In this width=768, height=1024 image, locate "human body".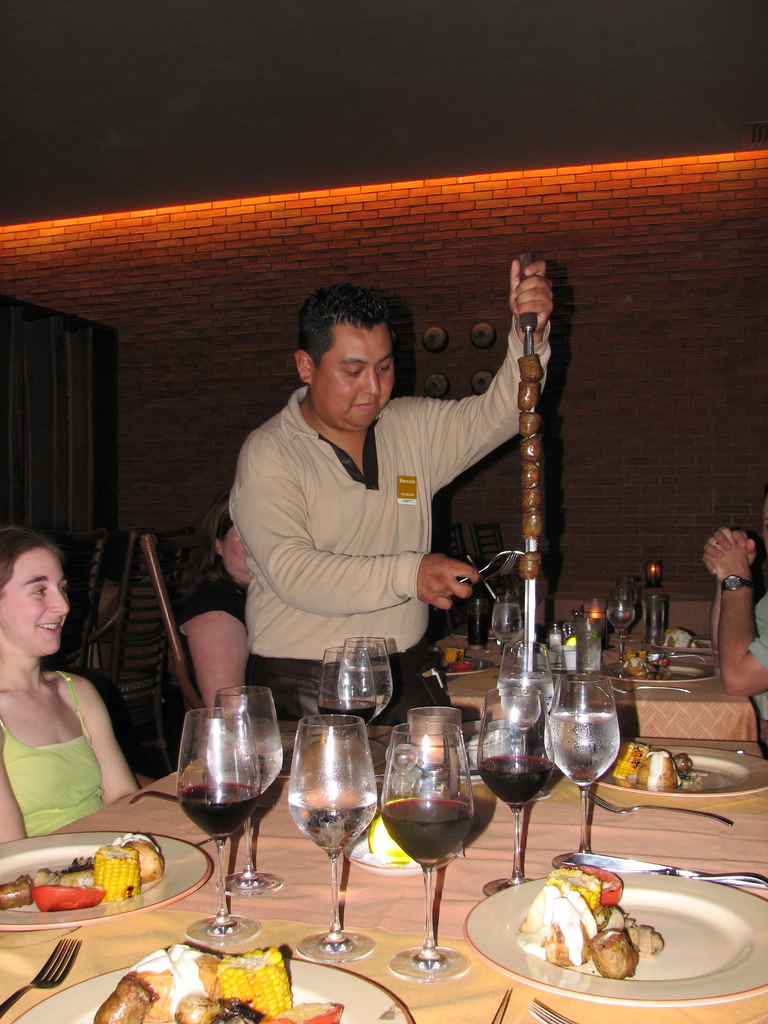
Bounding box: bbox=[160, 559, 265, 767].
